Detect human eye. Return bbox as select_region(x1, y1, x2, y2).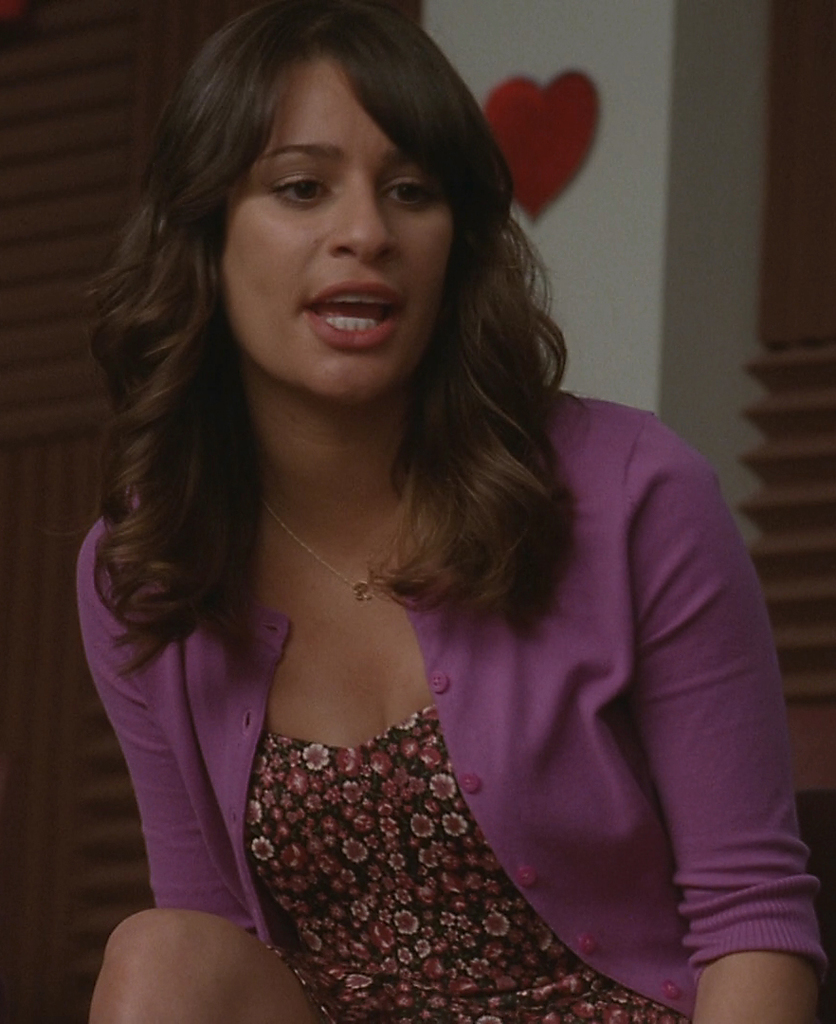
select_region(378, 172, 441, 210).
